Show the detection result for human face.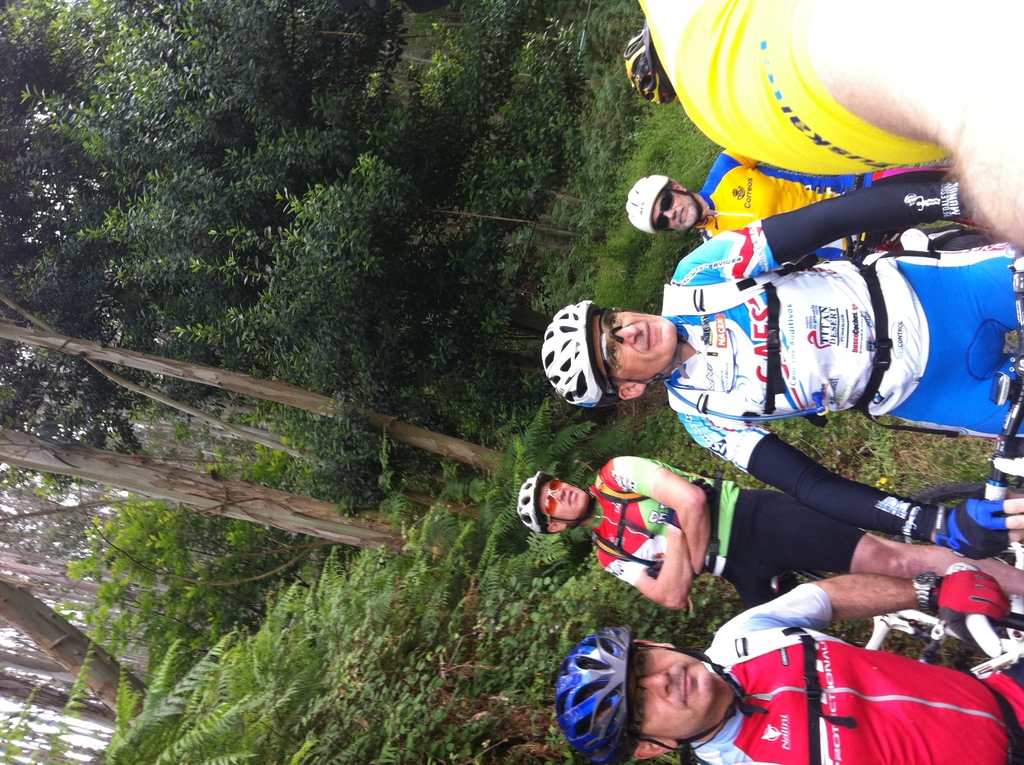
bbox=[627, 646, 721, 745].
